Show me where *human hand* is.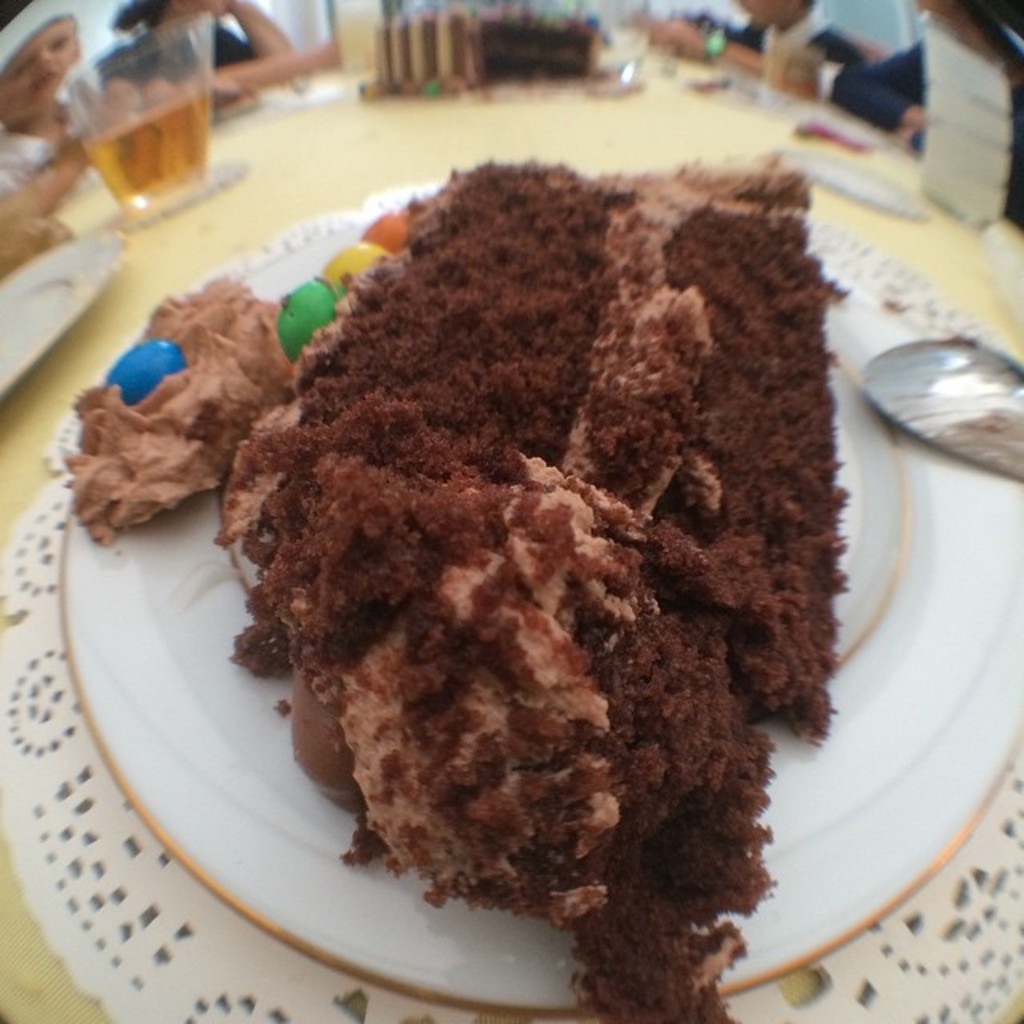
*human hand* is at 640 14 690 42.
